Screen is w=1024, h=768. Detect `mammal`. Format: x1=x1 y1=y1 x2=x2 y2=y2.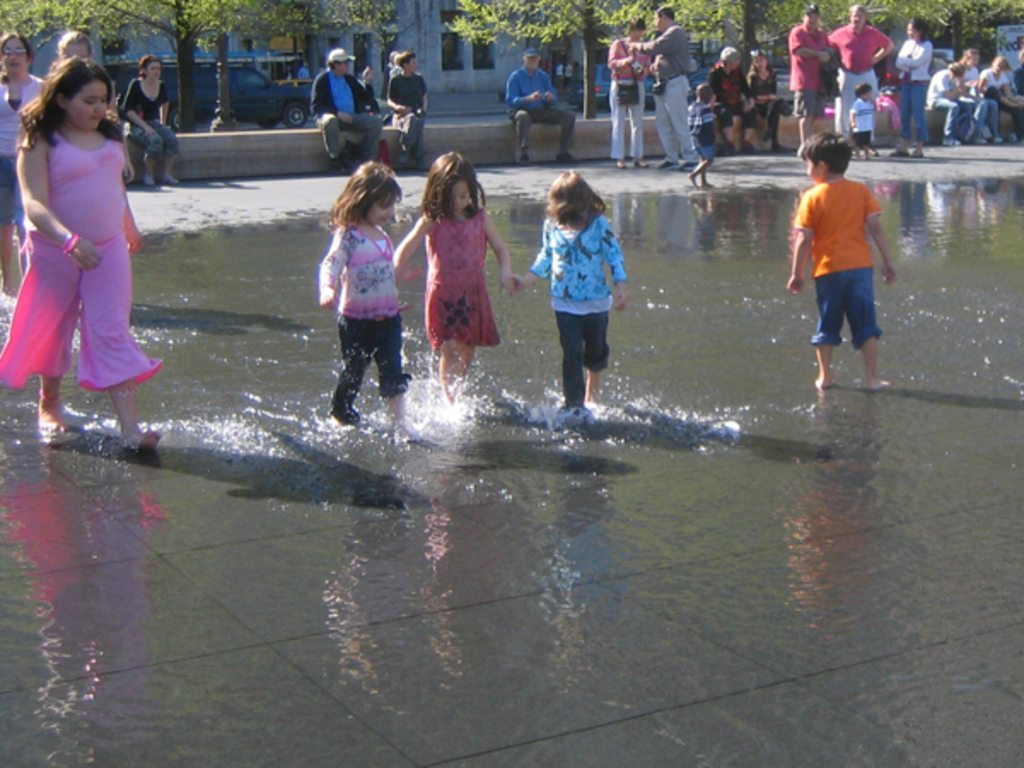
x1=746 y1=49 x2=787 y2=148.
